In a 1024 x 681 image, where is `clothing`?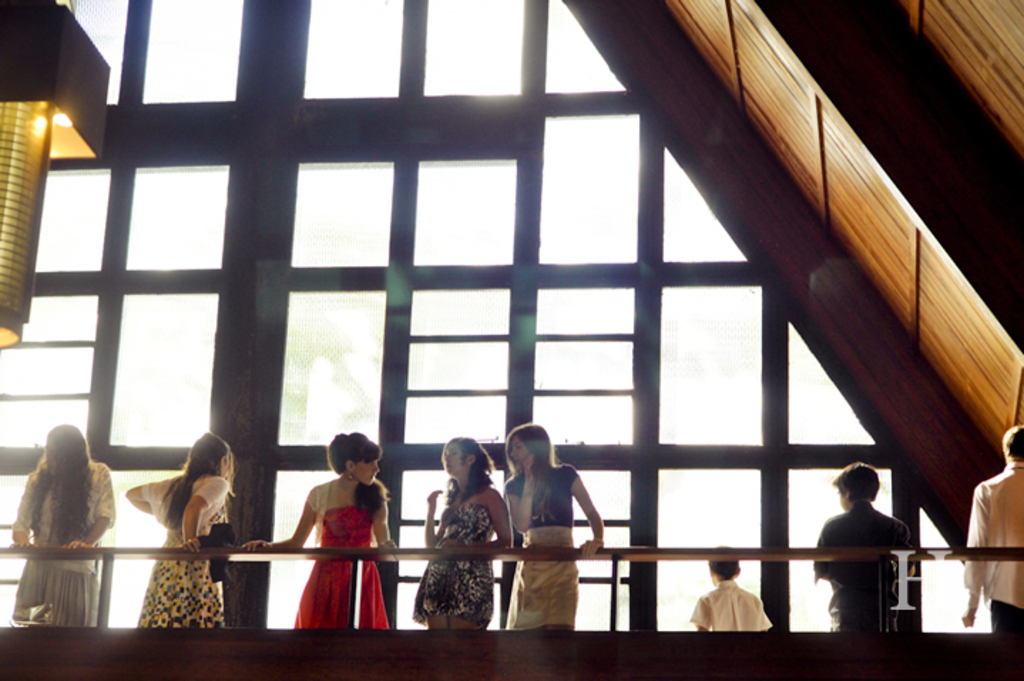
select_region(413, 479, 491, 630).
